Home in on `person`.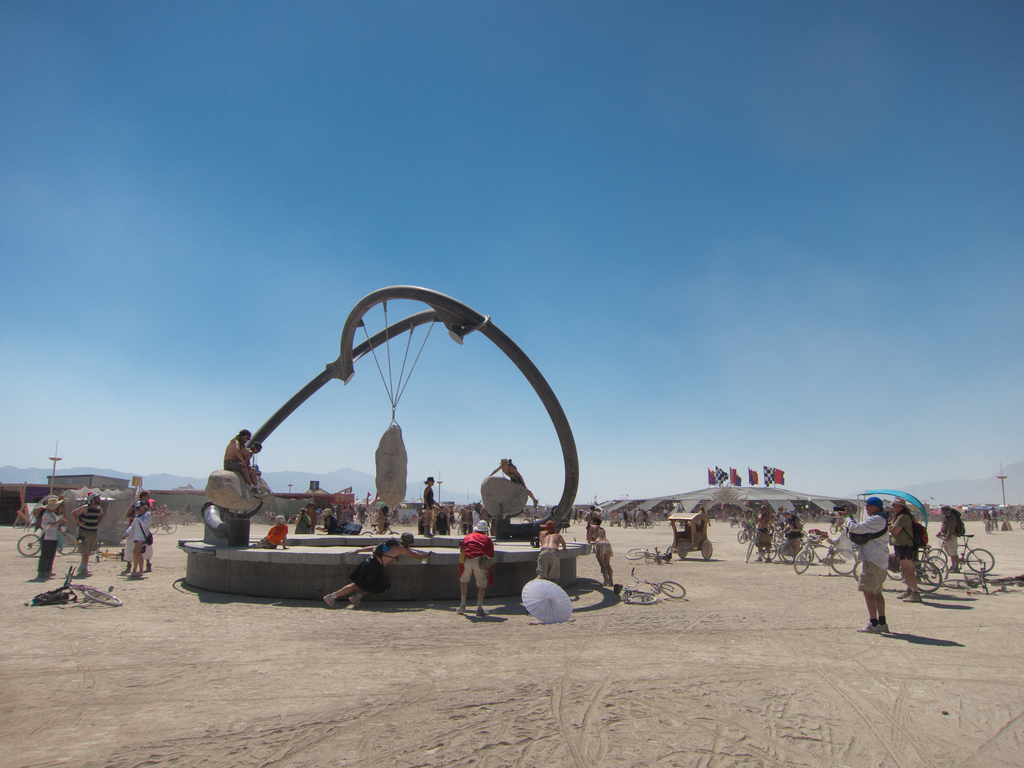
Homed in at 930/505/967/574.
